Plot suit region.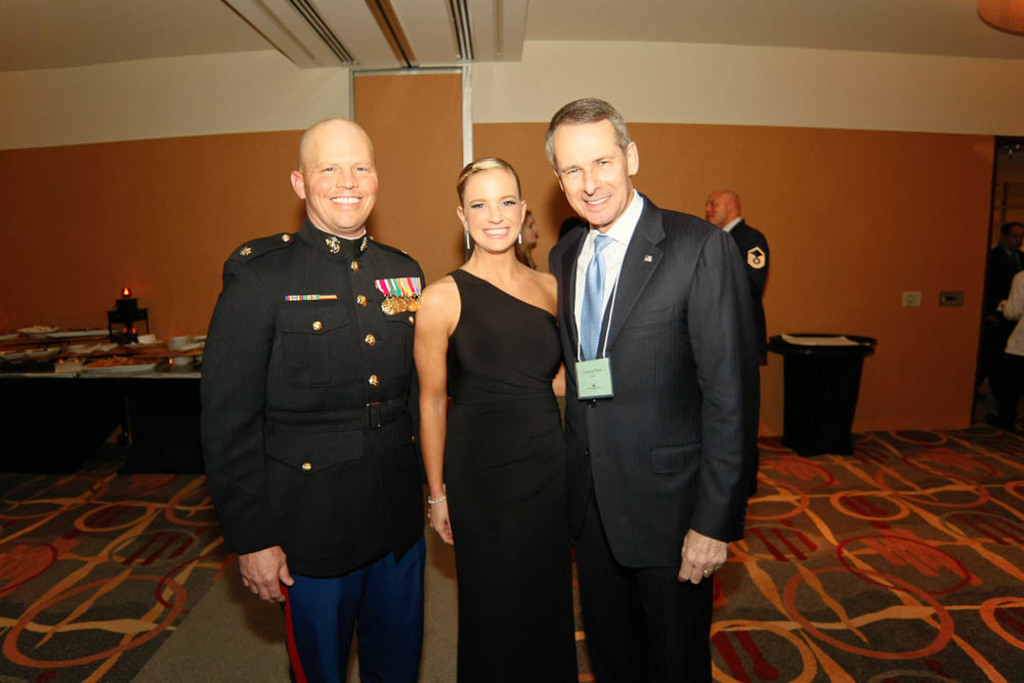
Plotted at BBox(551, 187, 761, 682).
